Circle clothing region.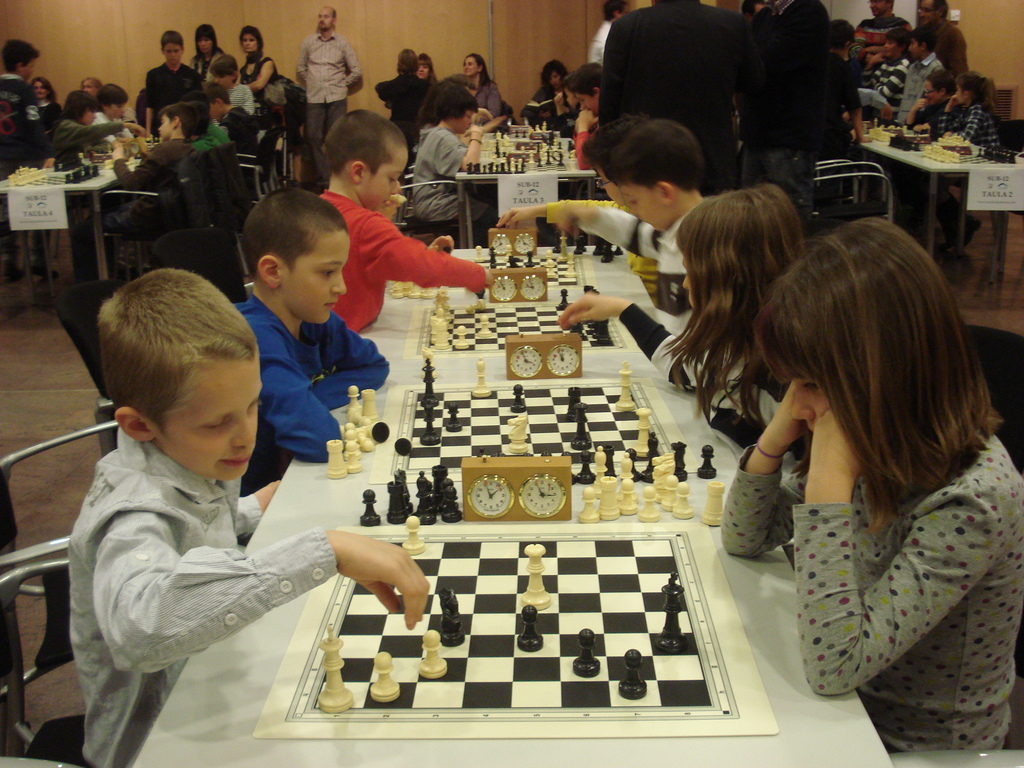
Region: {"left": 743, "top": 0, "right": 832, "bottom": 223}.
